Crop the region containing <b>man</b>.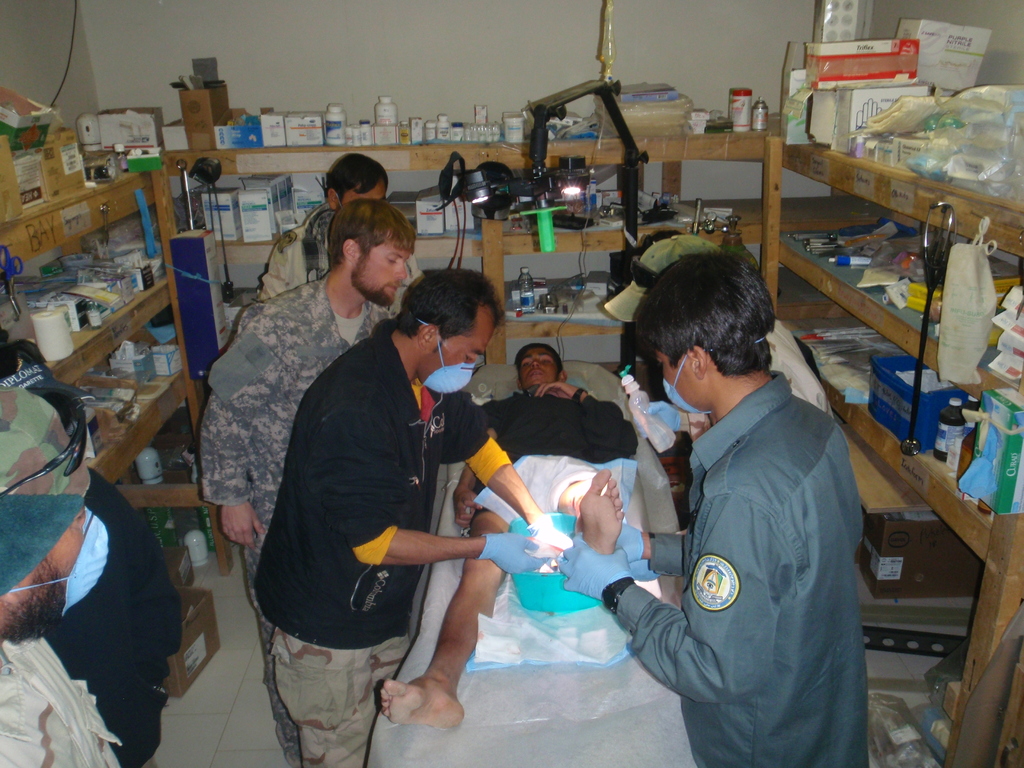
Crop region: BBox(0, 387, 124, 767).
